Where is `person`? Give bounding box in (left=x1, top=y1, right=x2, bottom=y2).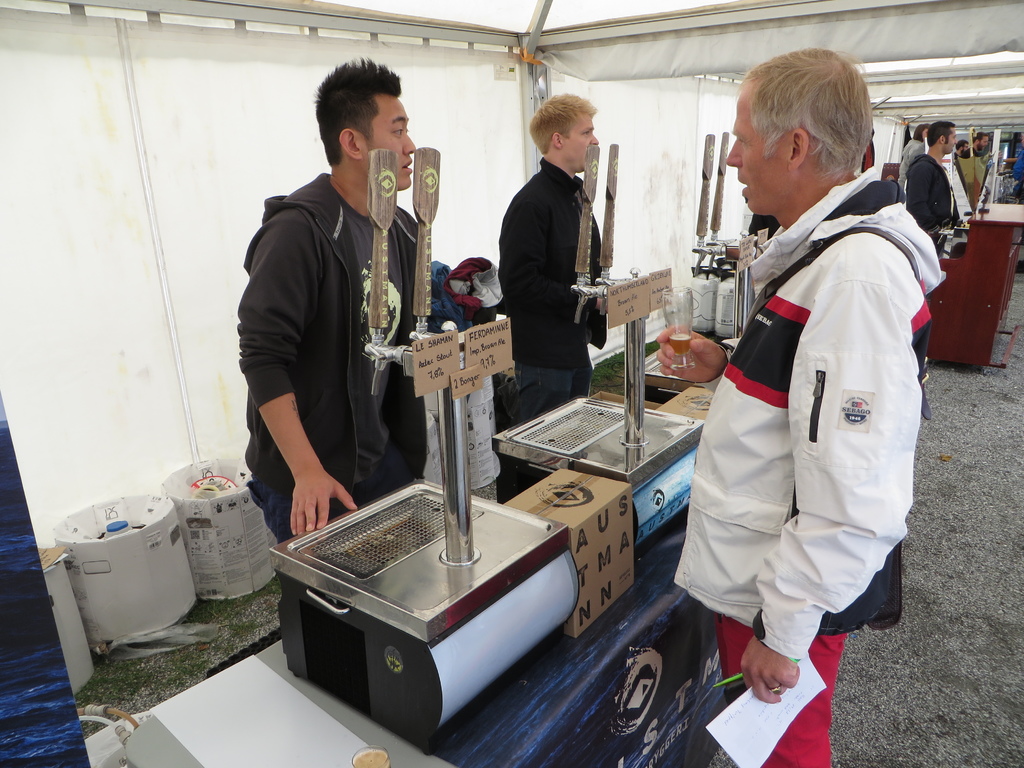
(left=656, top=45, right=945, bottom=767).
